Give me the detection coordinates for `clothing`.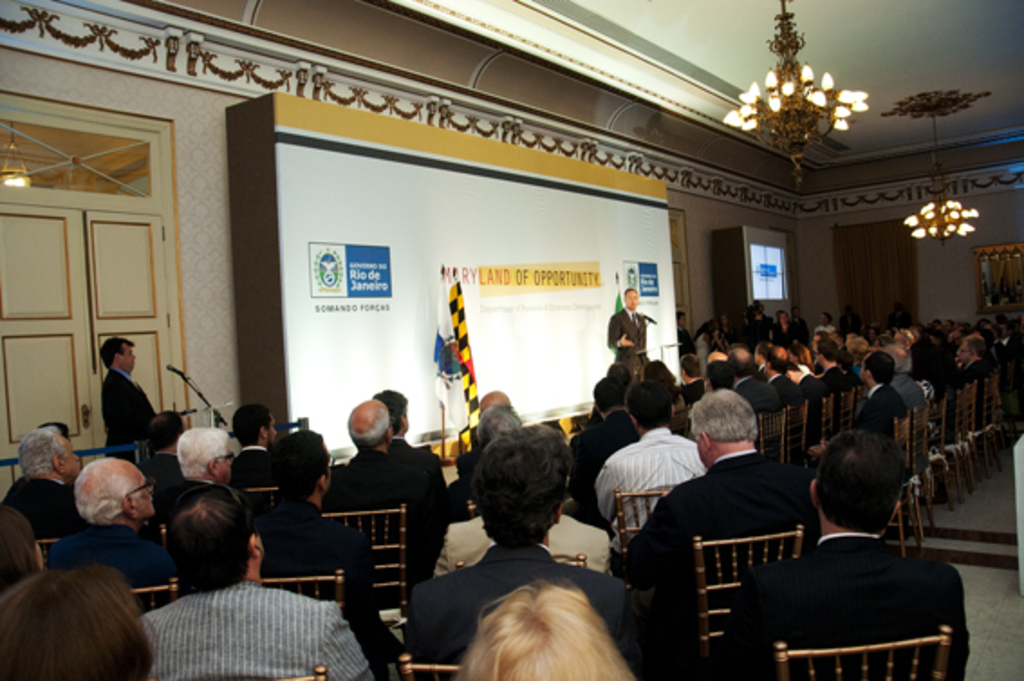
BBox(959, 361, 993, 378).
